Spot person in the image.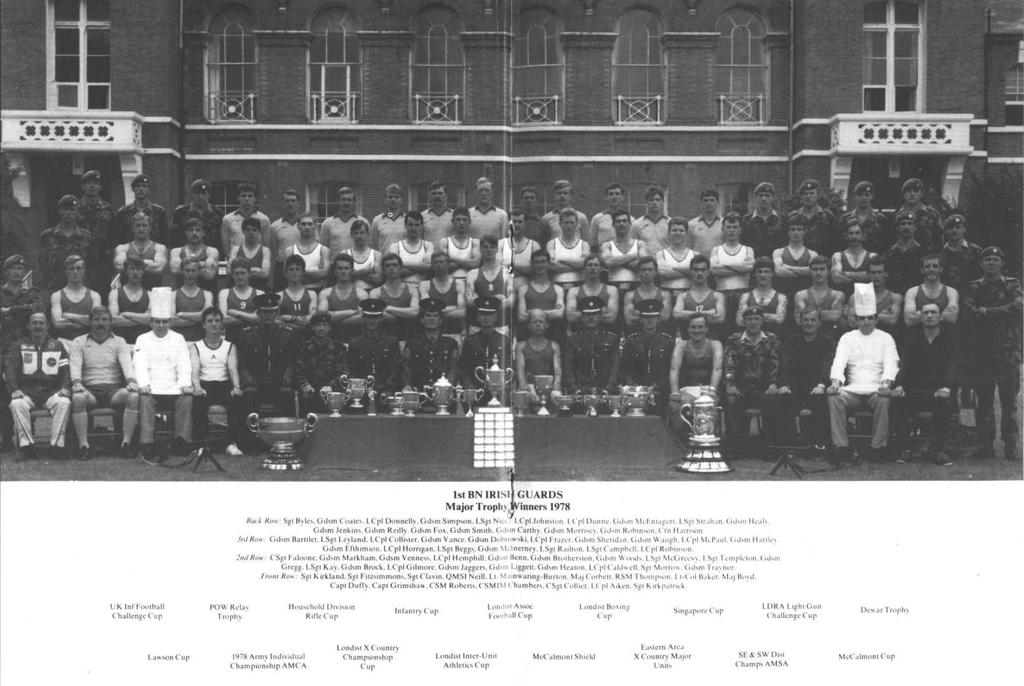
person found at [956,240,1023,463].
